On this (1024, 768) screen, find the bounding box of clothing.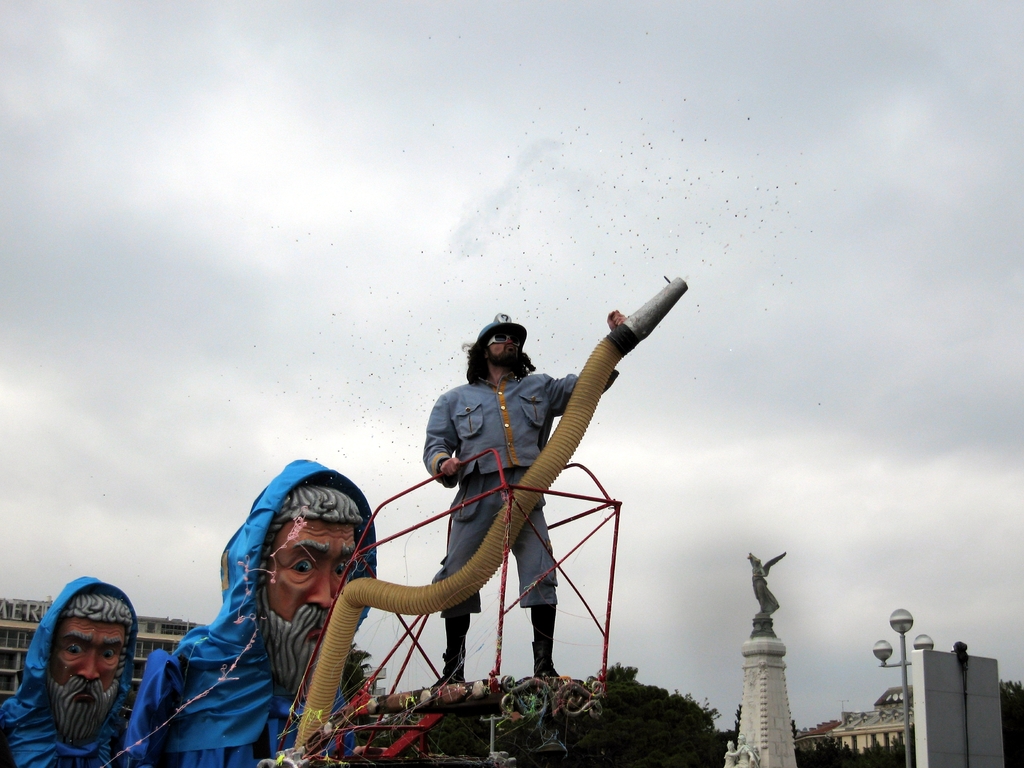
Bounding box: {"left": 4, "top": 580, "right": 122, "bottom": 767}.
